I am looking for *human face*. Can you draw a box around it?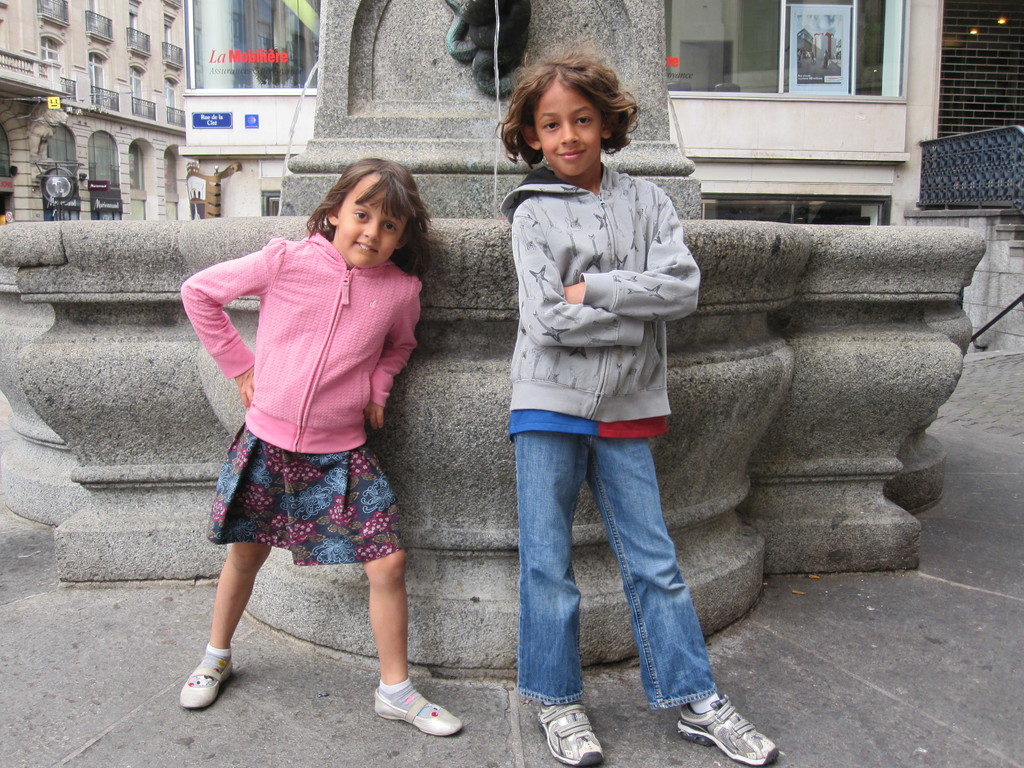
Sure, the bounding box is (x1=338, y1=169, x2=409, y2=269).
